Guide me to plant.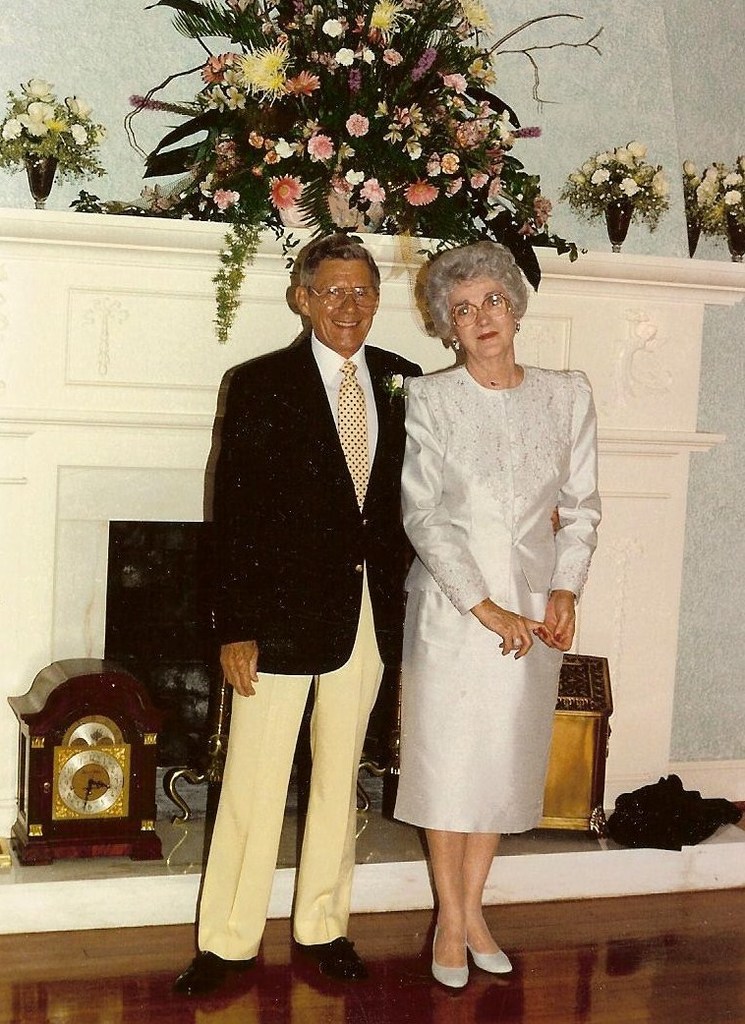
Guidance: 685:159:744:227.
